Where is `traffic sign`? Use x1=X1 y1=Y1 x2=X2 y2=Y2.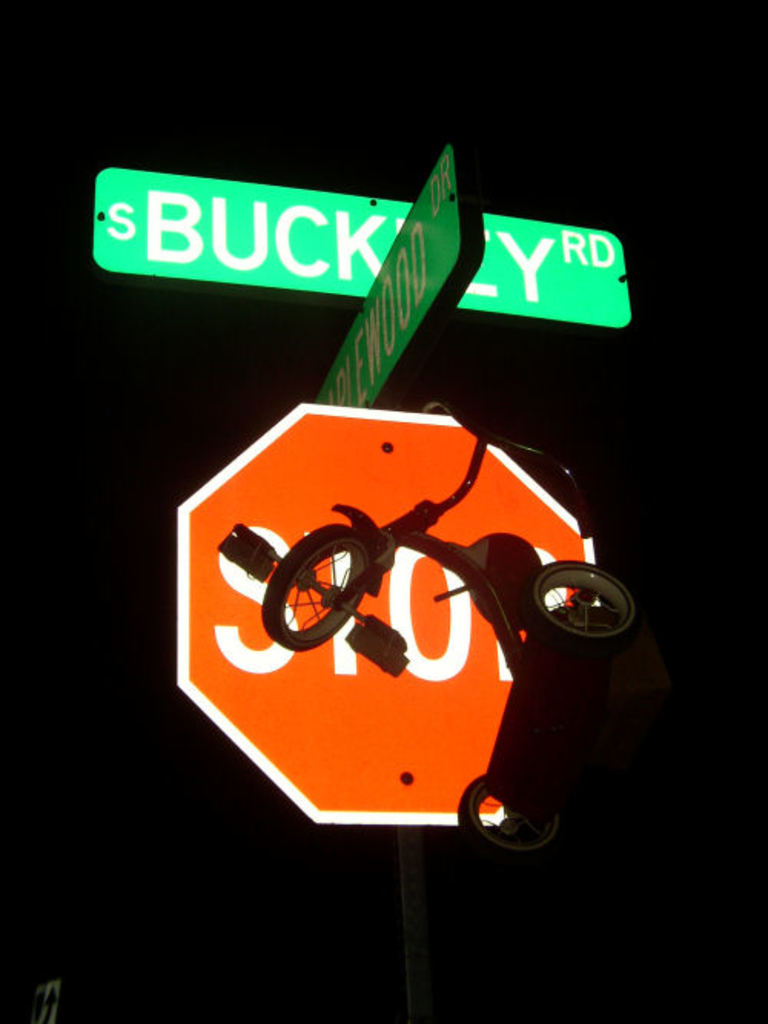
x1=88 y1=172 x2=631 y2=333.
